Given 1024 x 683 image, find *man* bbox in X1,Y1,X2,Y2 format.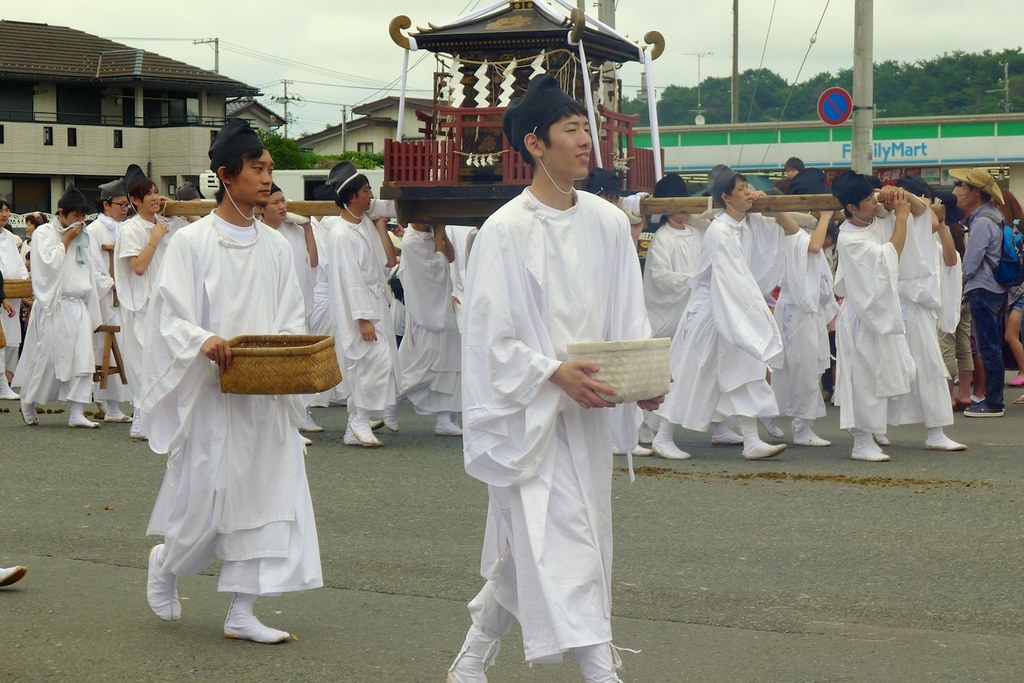
20,183,113,434.
